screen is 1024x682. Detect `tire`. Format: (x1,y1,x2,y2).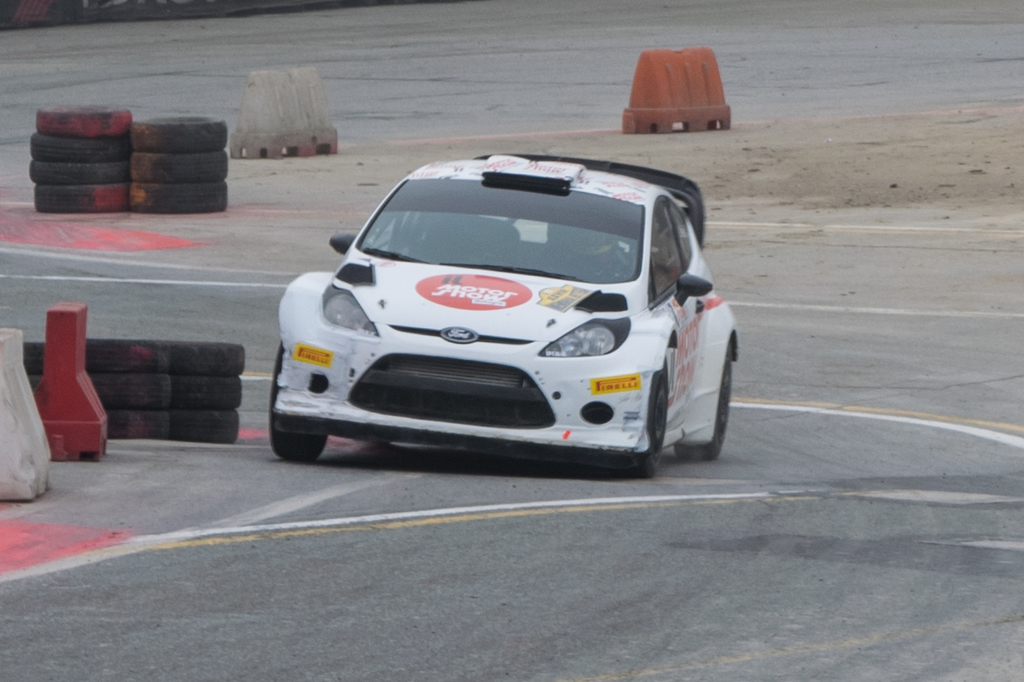
(639,368,675,475).
